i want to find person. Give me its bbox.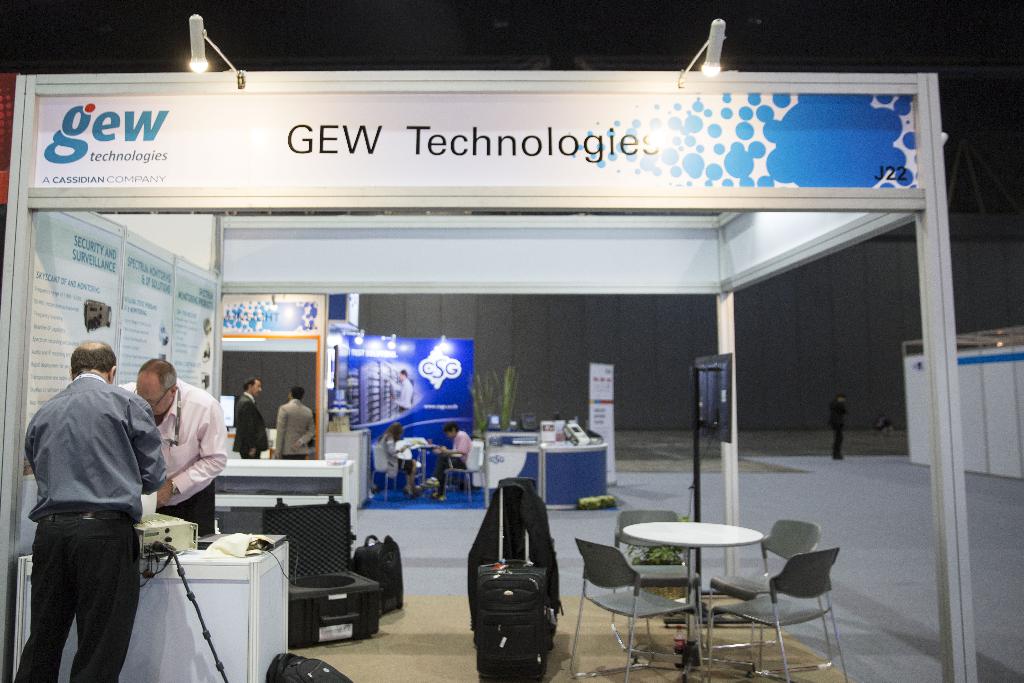
locate(123, 361, 230, 544).
